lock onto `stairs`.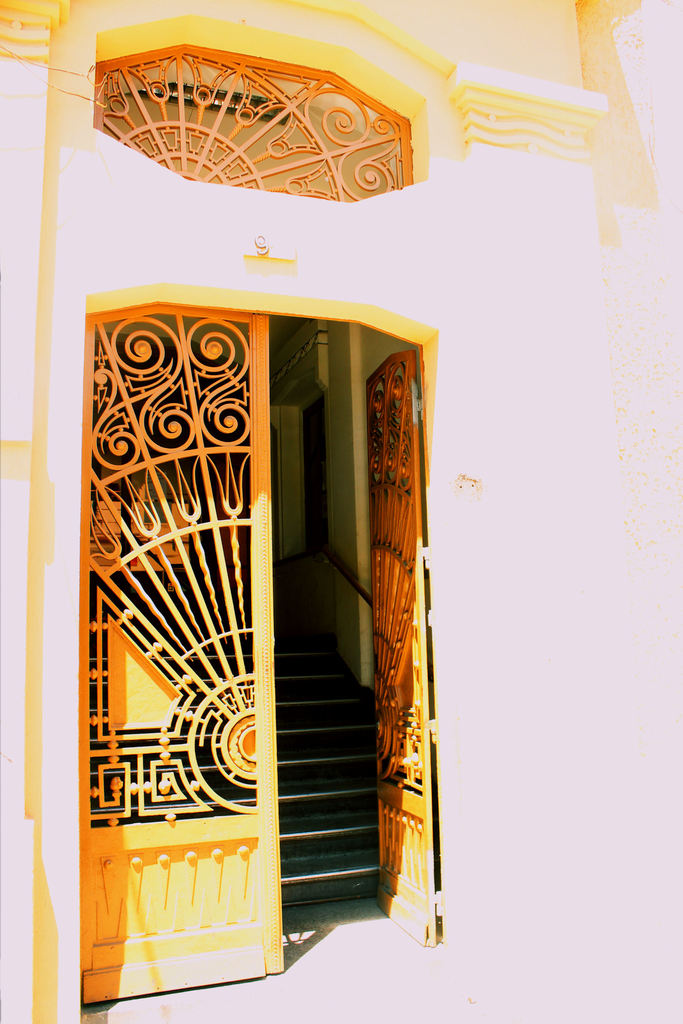
Locked: (left=254, top=618, right=396, bottom=893).
